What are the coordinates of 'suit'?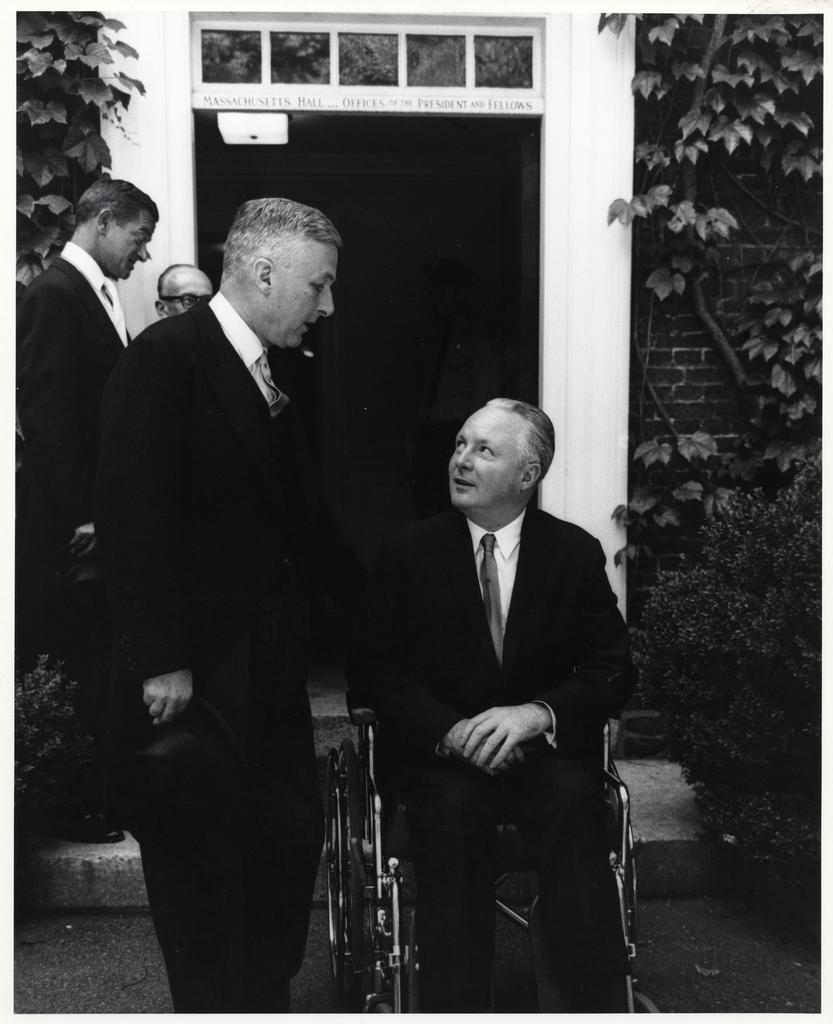
12,239,143,827.
